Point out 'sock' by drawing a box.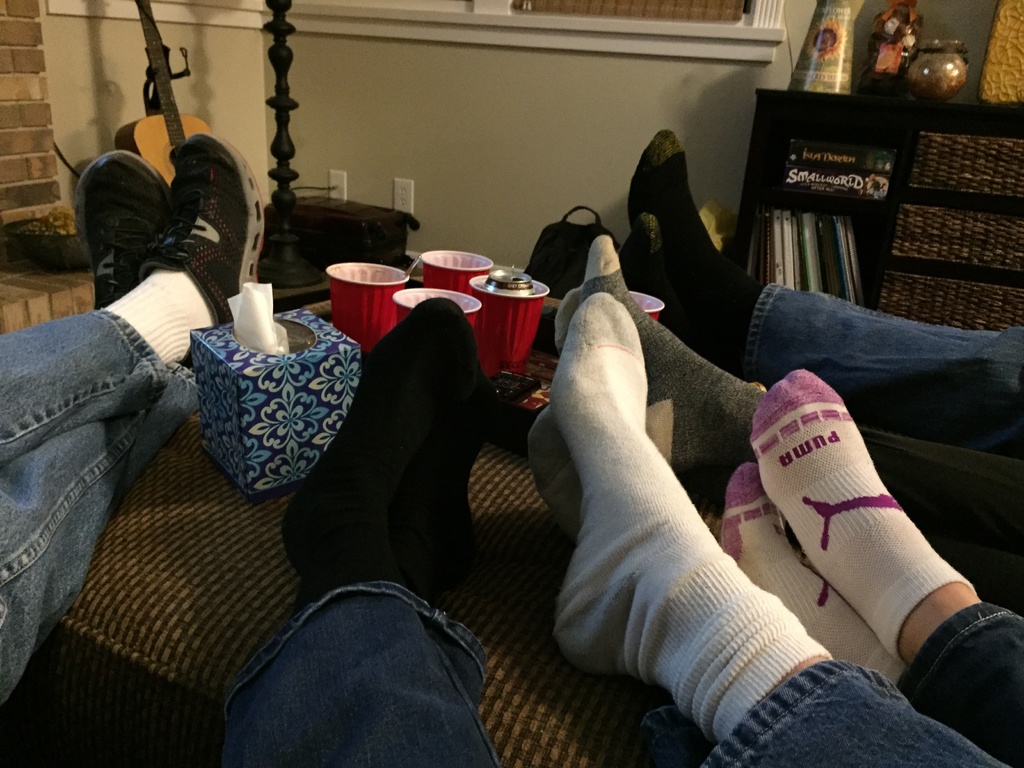
525, 281, 584, 538.
